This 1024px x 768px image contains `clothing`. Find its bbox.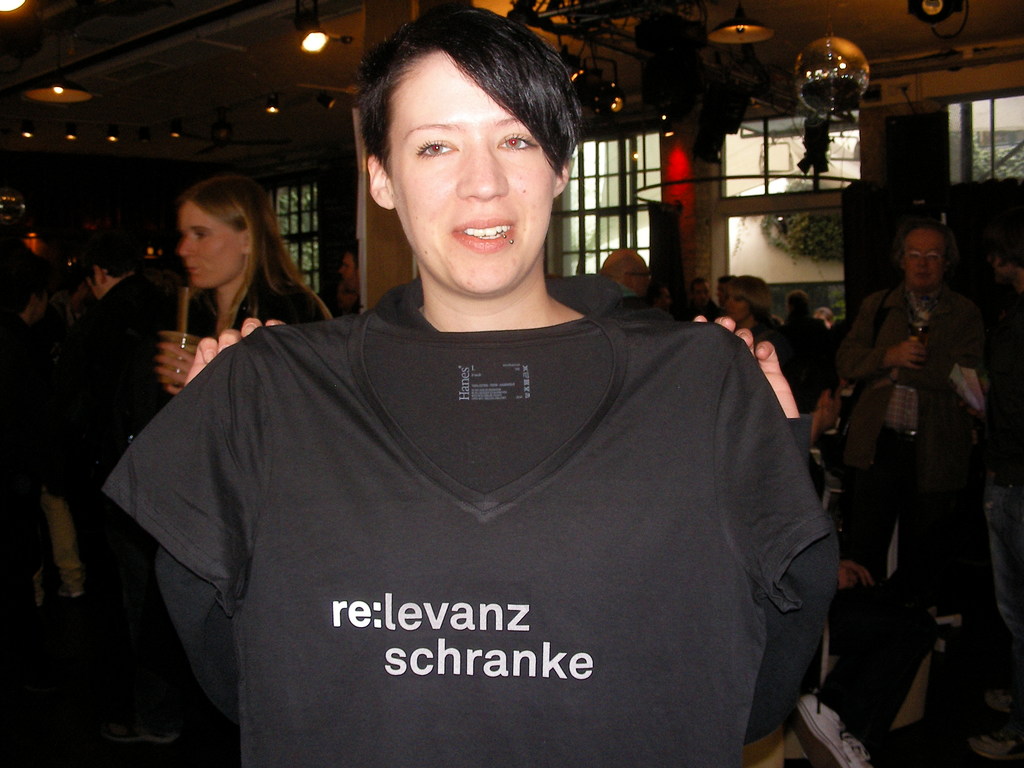
crop(127, 285, 861, 745).
